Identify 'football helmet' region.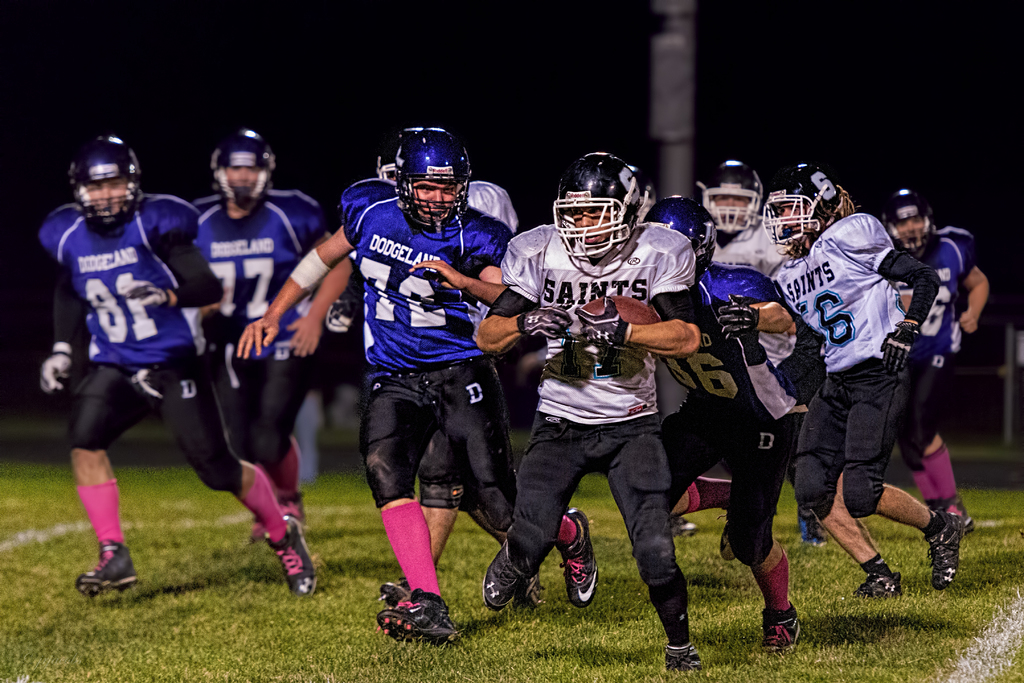
Region: bbox=[645, 194, 724, 273].
